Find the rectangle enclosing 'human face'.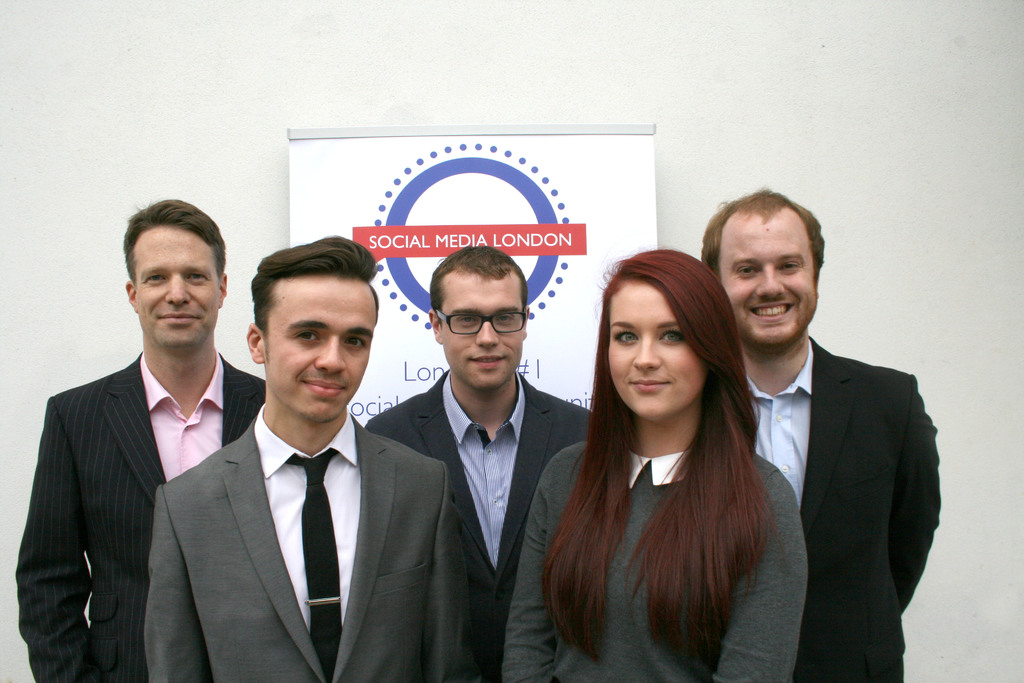
crop(138, 226, 218, 349).
